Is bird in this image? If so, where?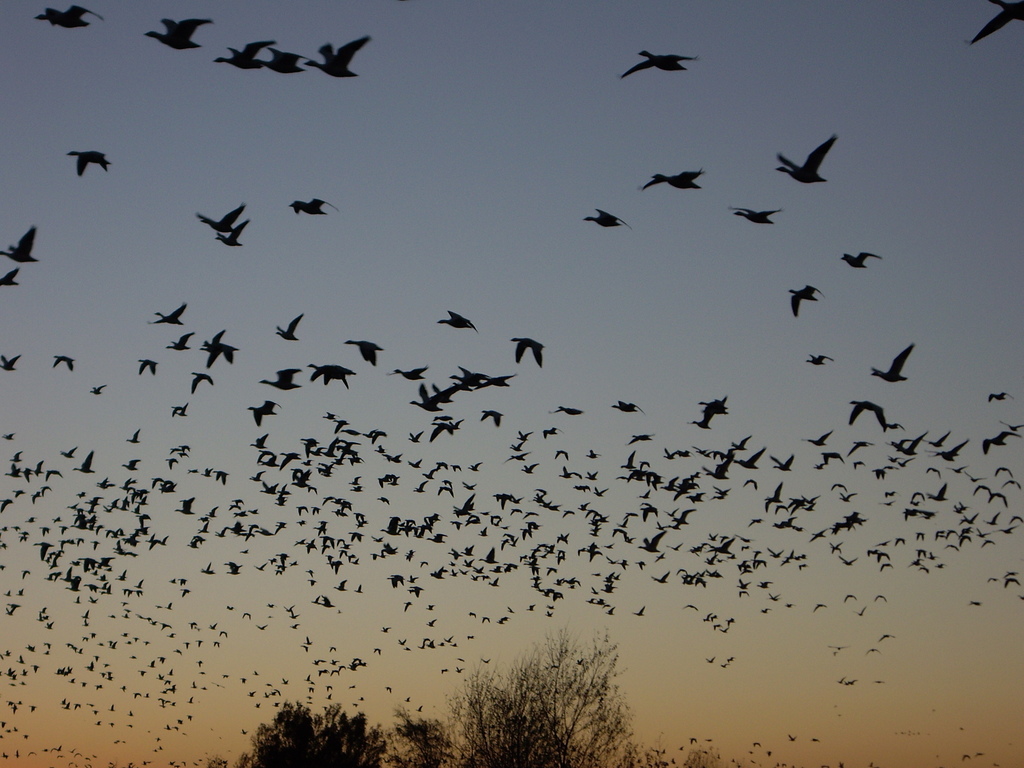
Yes, at pyautogui.locateOnScreen(9, 602, 20, 609).
